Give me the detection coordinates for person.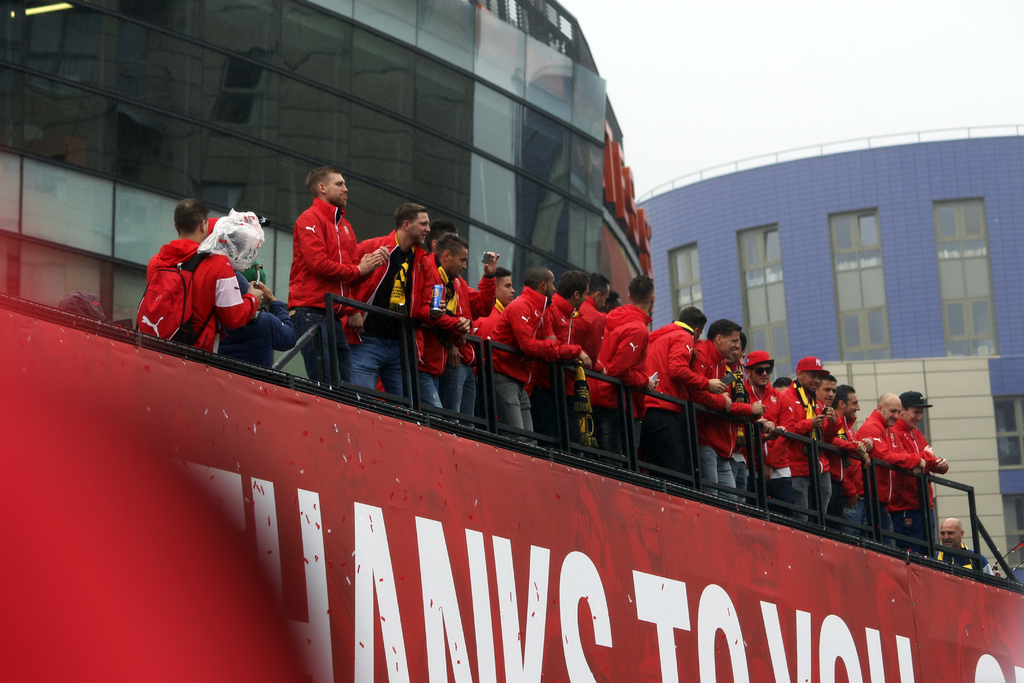
bbox(822, 381, 877, 552).
